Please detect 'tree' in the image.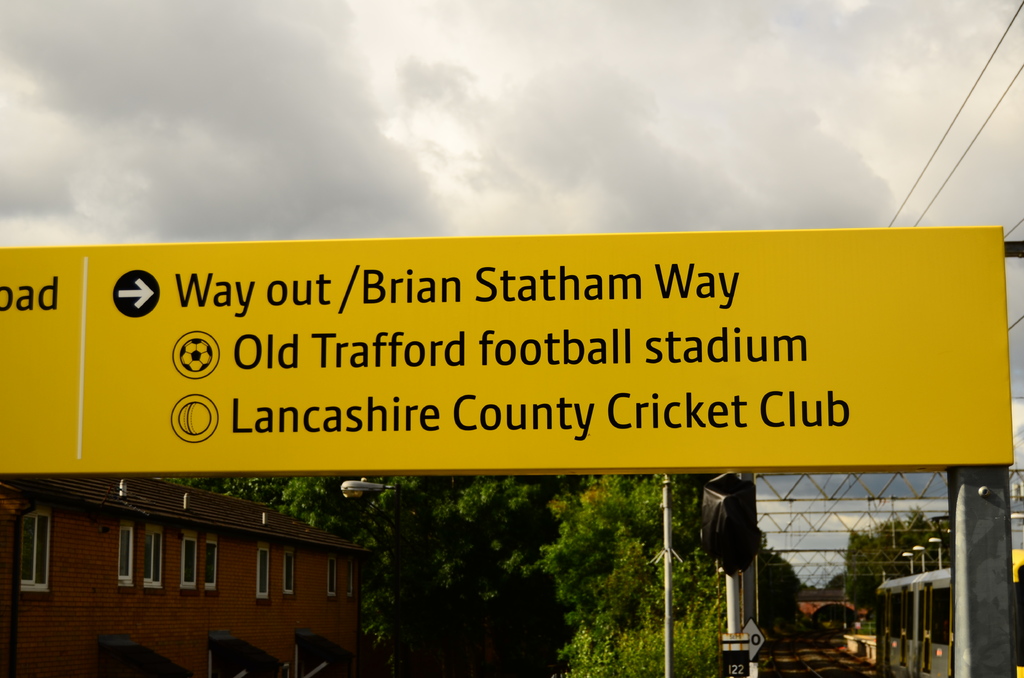
839,506,951,628.
